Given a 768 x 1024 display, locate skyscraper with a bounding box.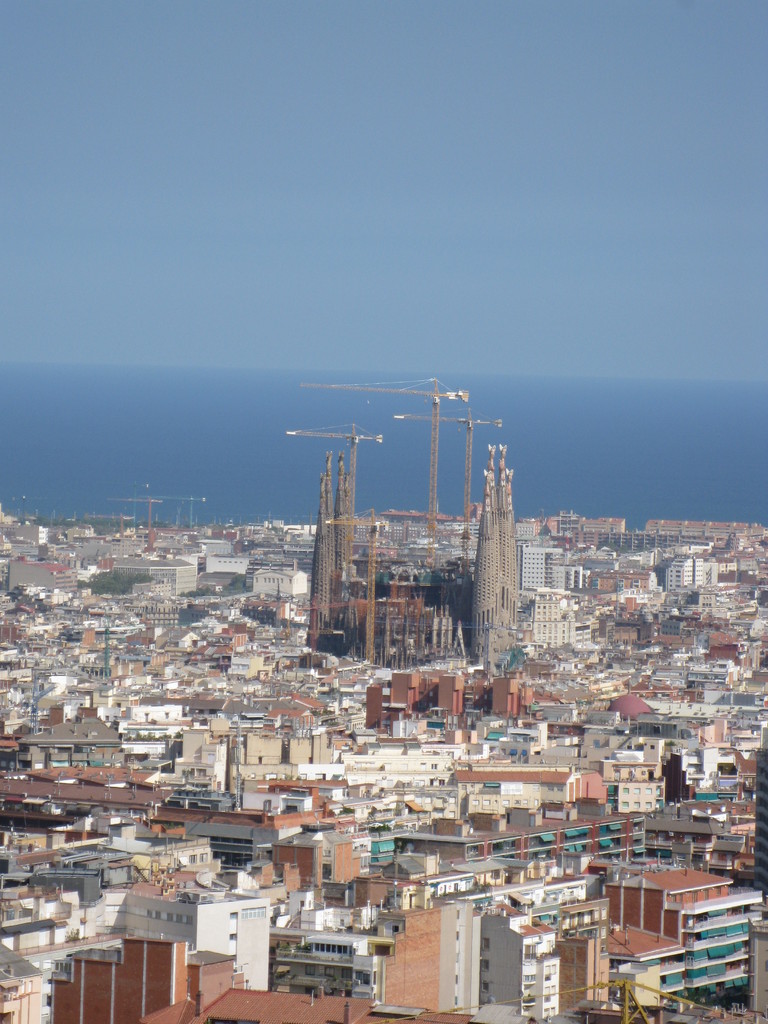
Located: 301:426:525:649.
